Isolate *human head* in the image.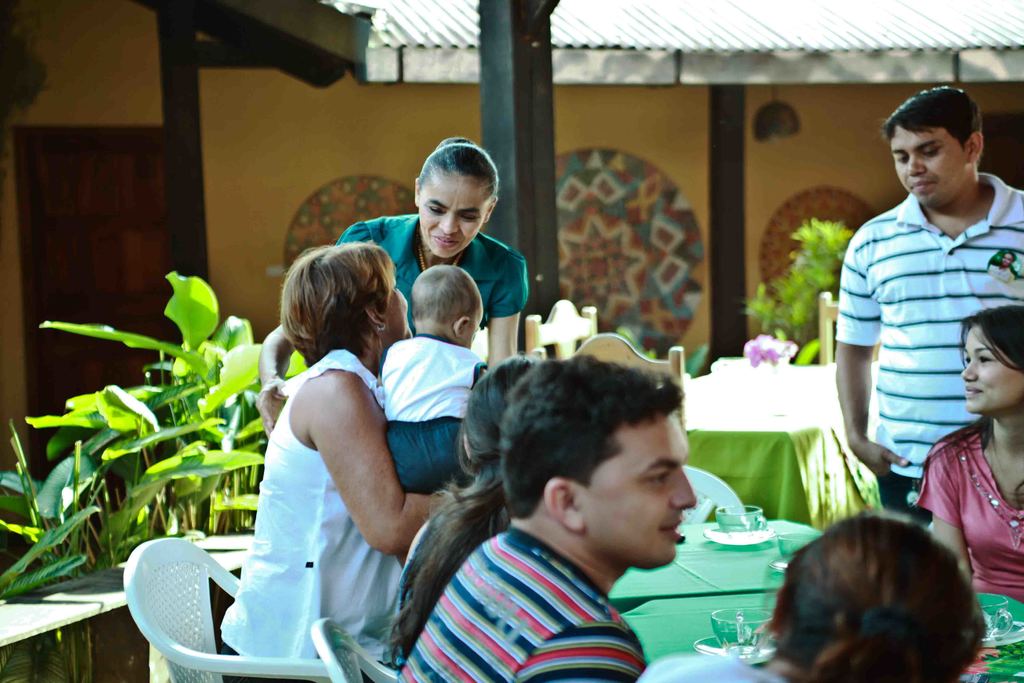
Isolated region: 479, 349, 713, 575.
